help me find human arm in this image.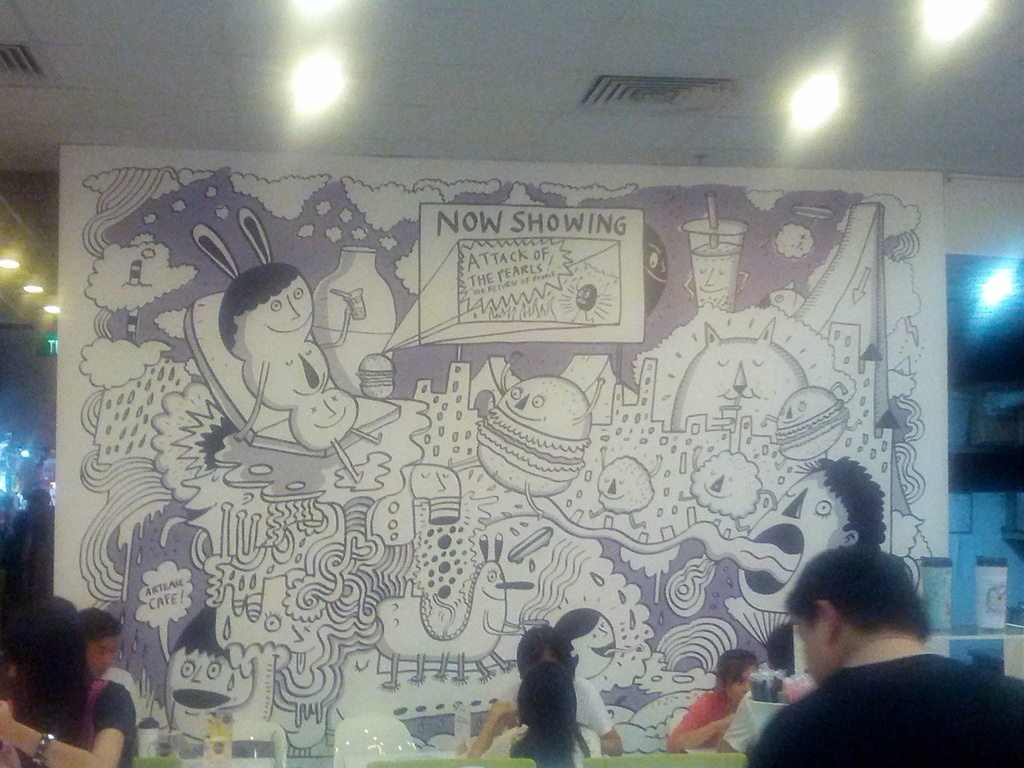
Found it: bbox=(468, 701, 520, 756).
